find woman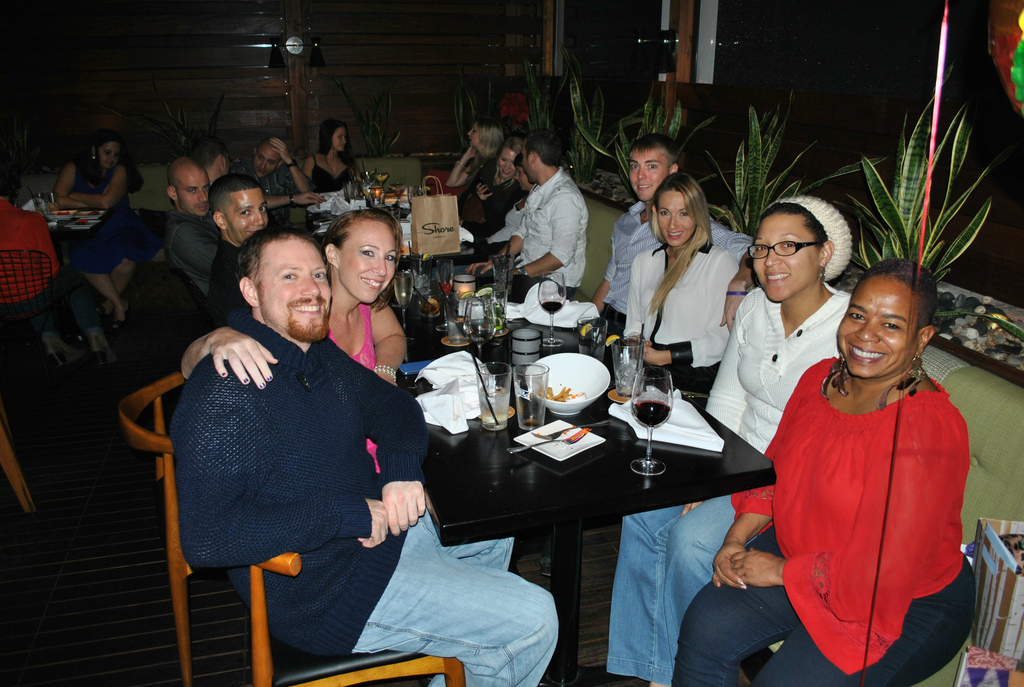
(x1=56, y1=133, x2=145, y2=329)
